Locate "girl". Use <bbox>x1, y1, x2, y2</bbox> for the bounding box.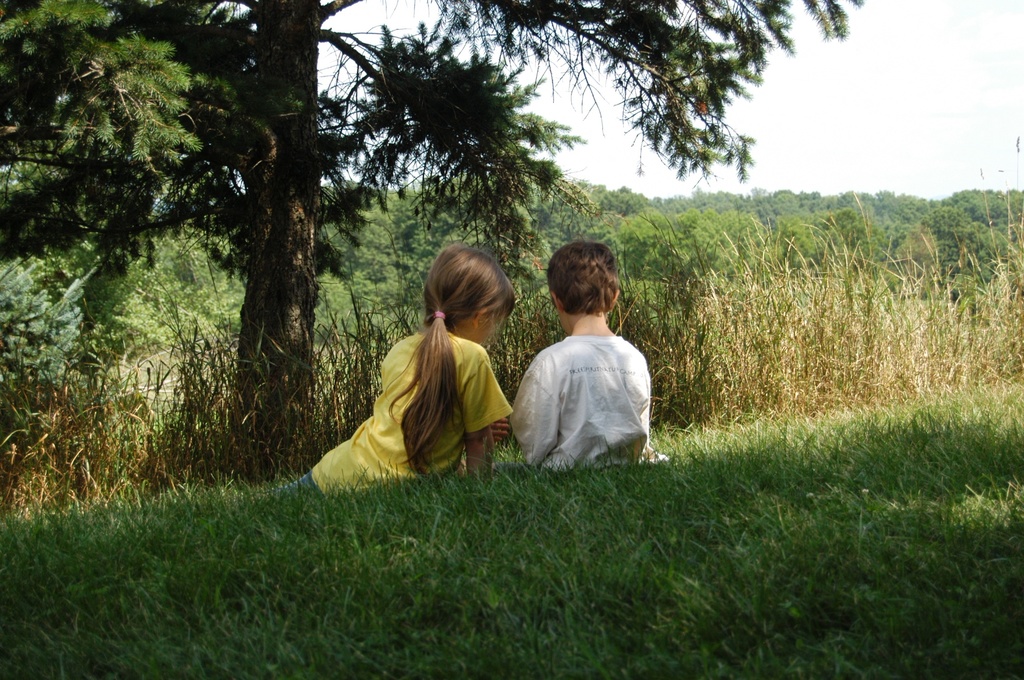
<bbox>285, 245, 518, 487</bbox>.
